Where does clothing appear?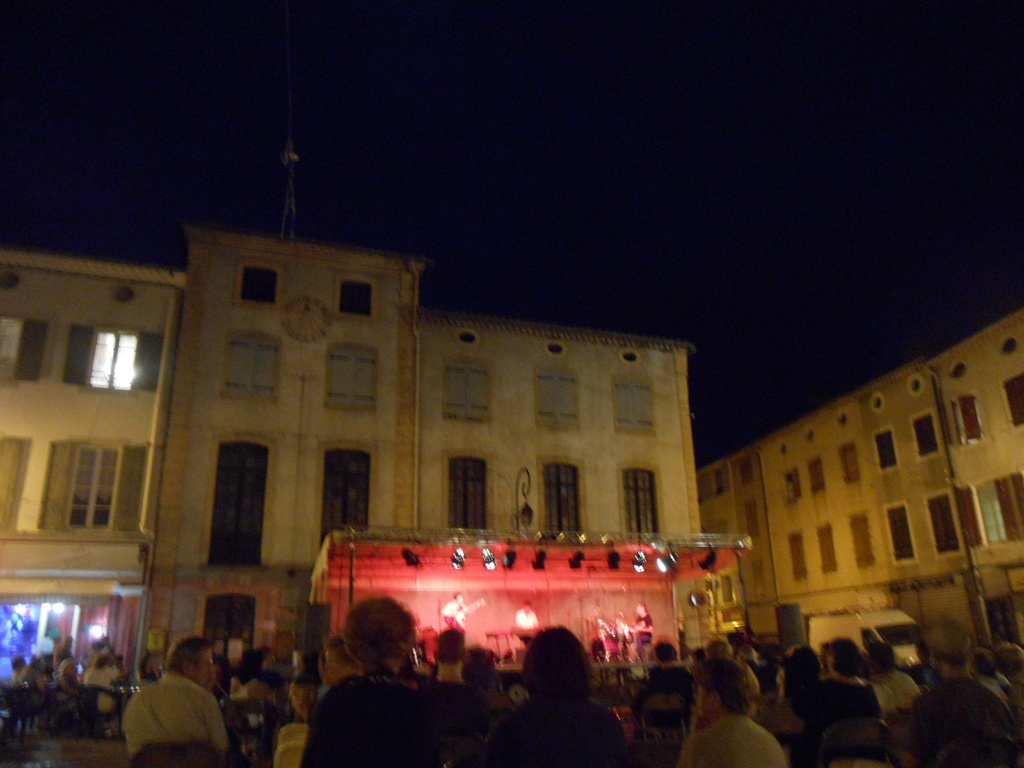
Appears at l=488, t=691, r=630, b=767.
